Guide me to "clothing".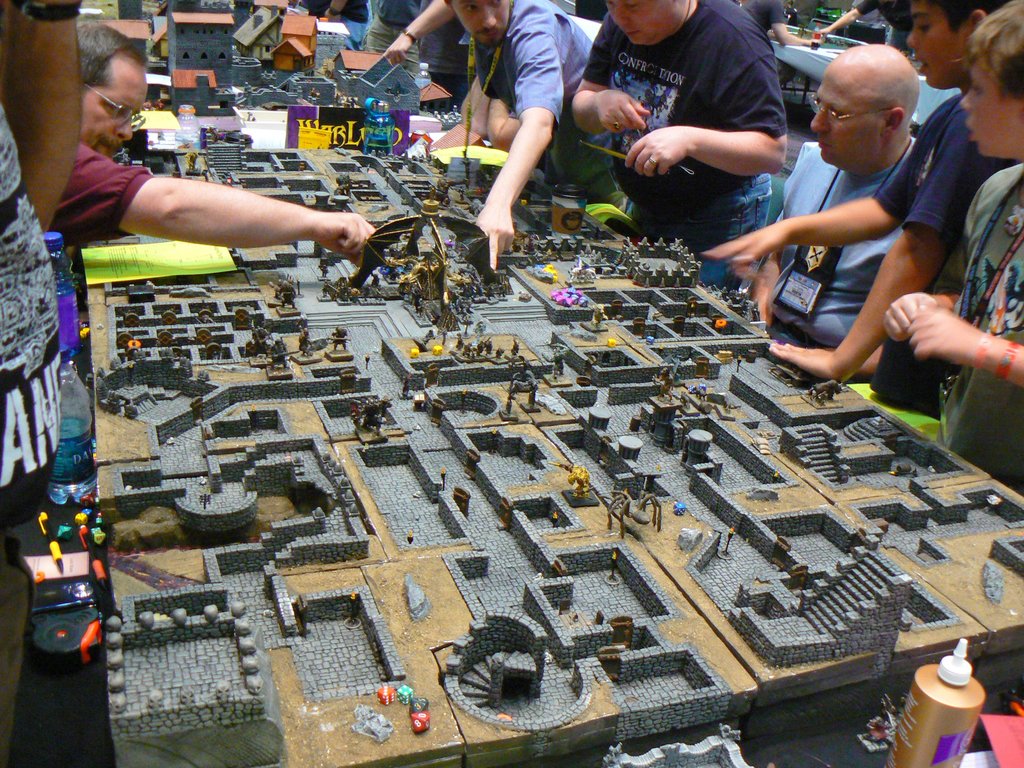
Guidance: [303, 0, 367, 50].
